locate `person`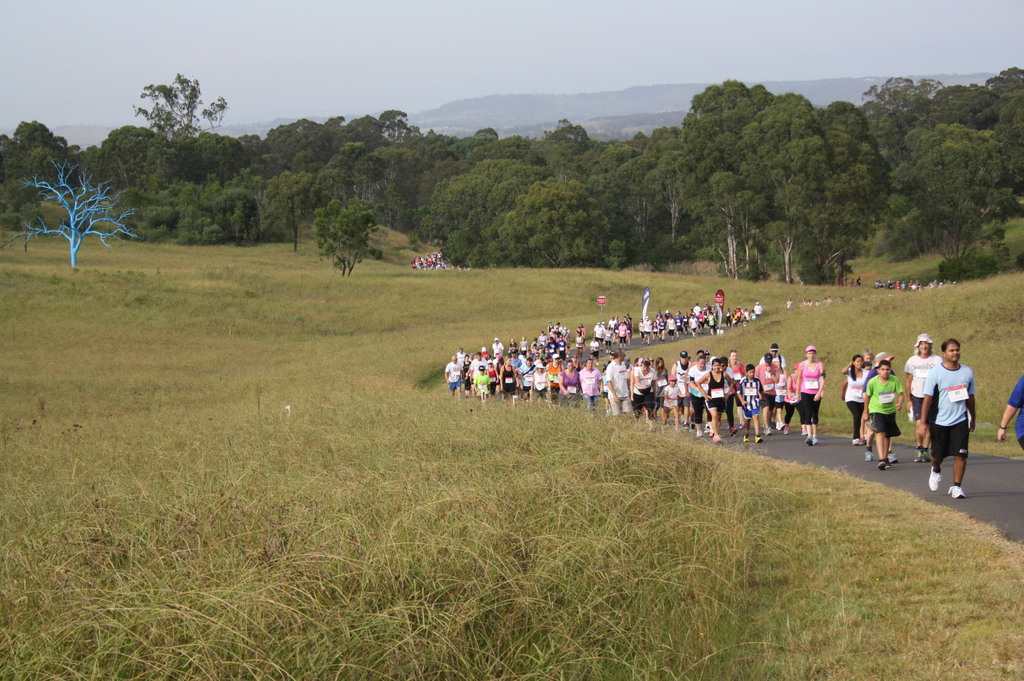
x1=443, y1=351, x2=467, y2=397
